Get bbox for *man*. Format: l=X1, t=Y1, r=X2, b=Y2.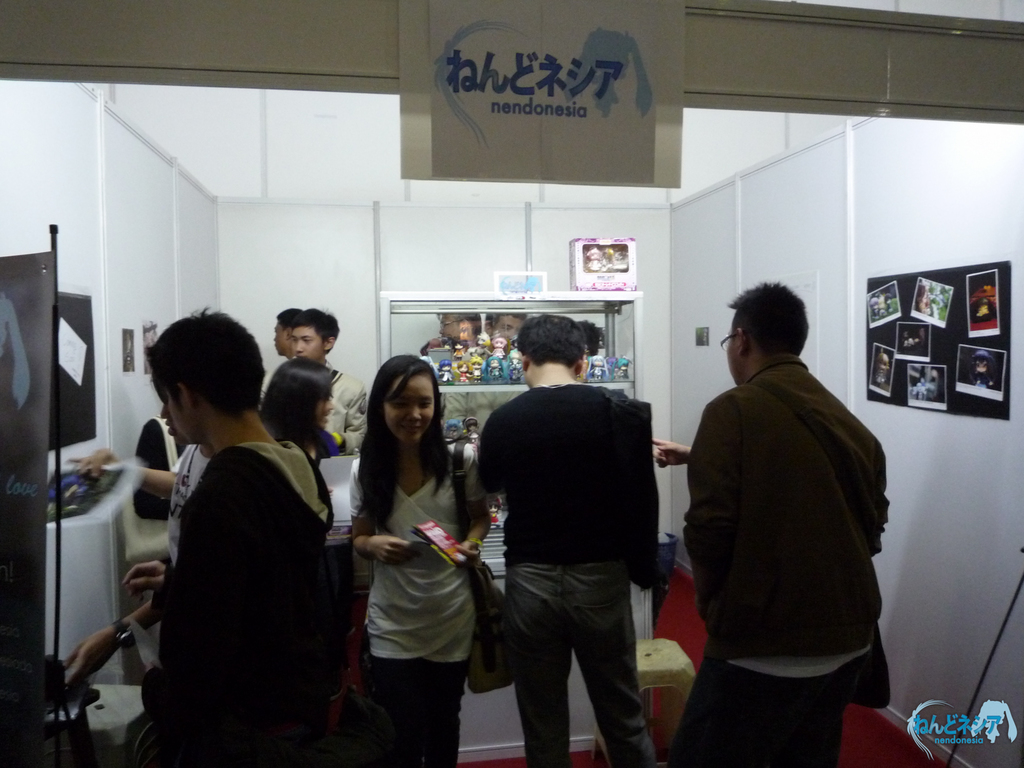
l=274, t=308, r=292, b=358.
